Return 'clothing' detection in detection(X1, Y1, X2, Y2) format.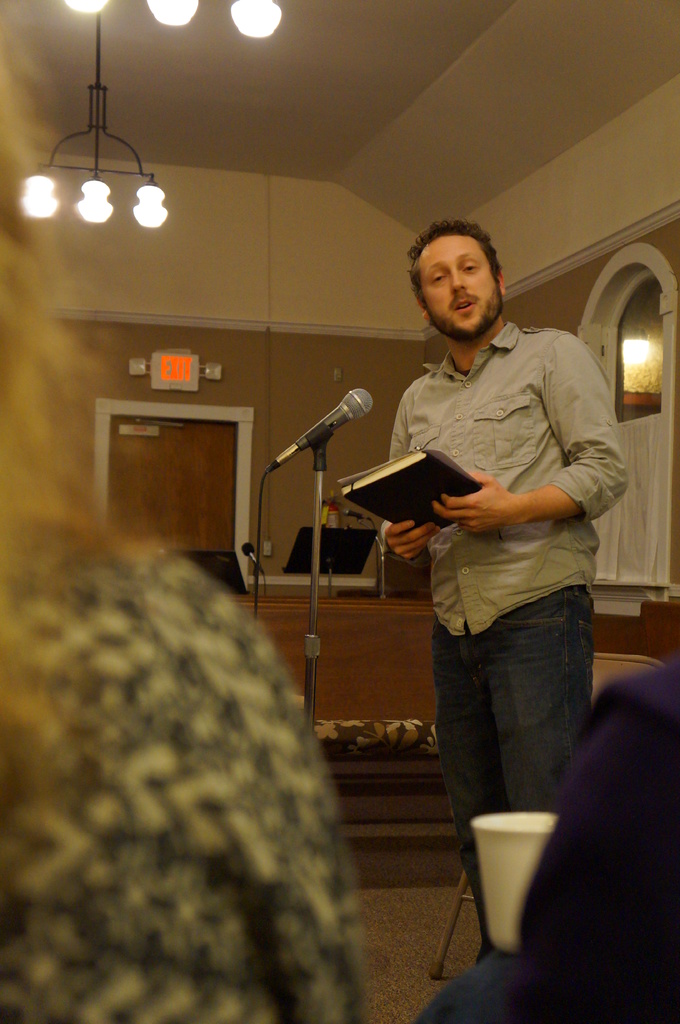
detection(0, 543, 361, 1023).
